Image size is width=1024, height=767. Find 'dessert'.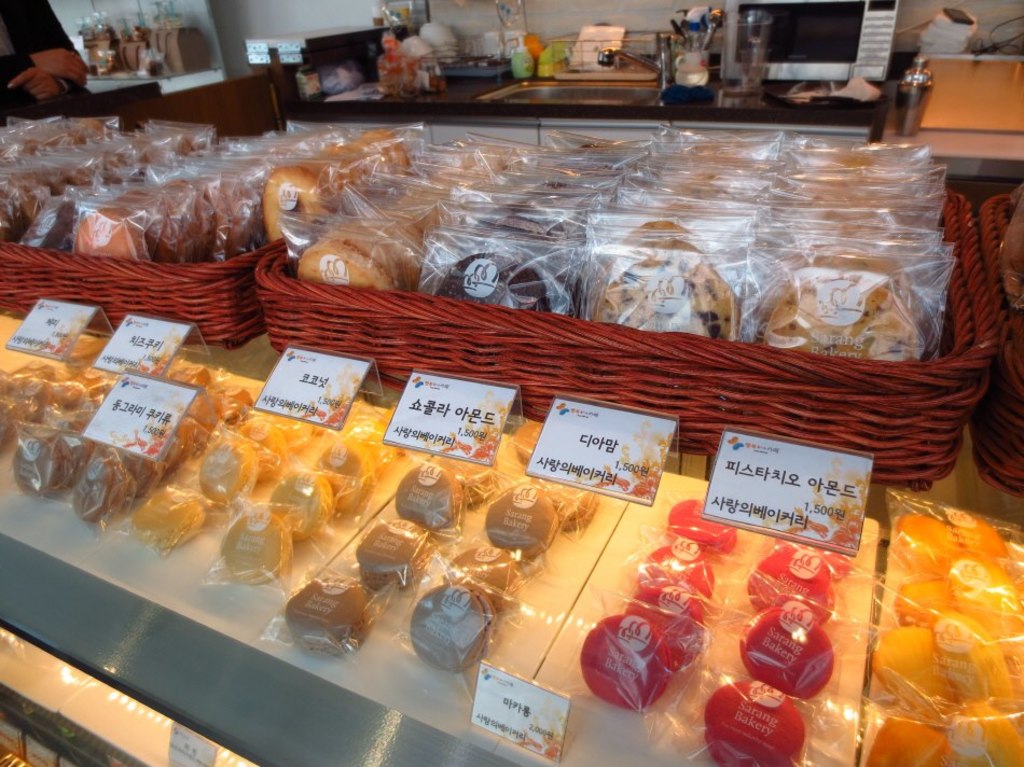
left=74, top=357, right=238, bottom=529.
